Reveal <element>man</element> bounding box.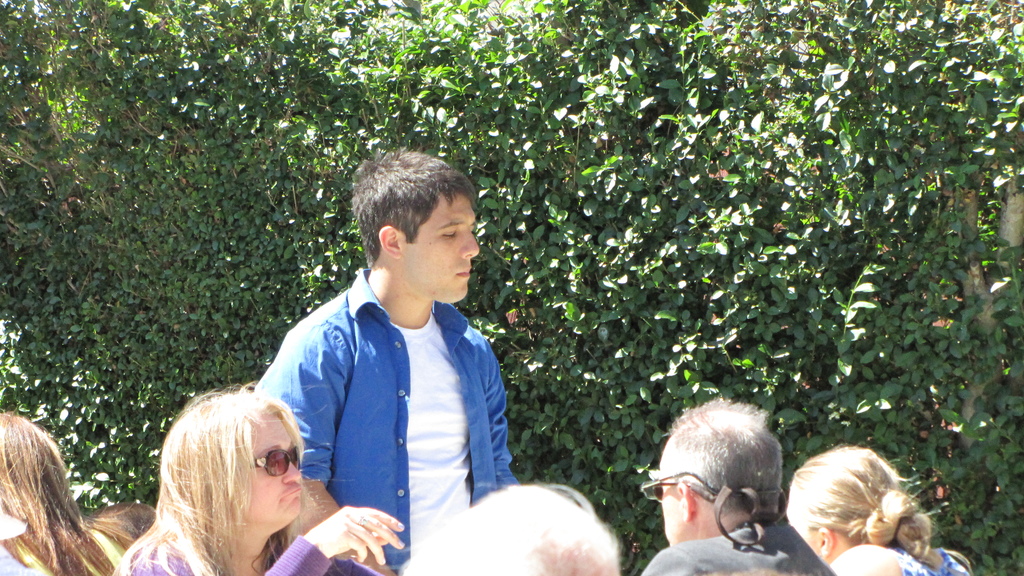
Revealed: {"left": 638, "top": 395, "right": 832, "bottom": 575}.
